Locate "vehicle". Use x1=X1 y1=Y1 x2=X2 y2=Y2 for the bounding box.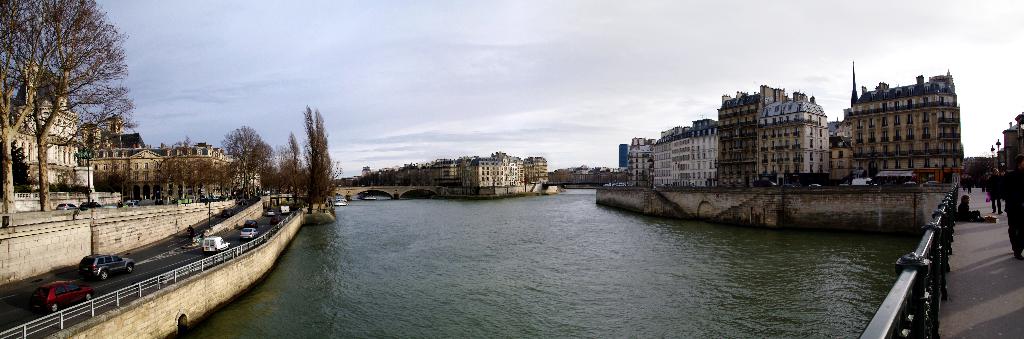
x1=278 y1=203 x2=291 y2=216.
